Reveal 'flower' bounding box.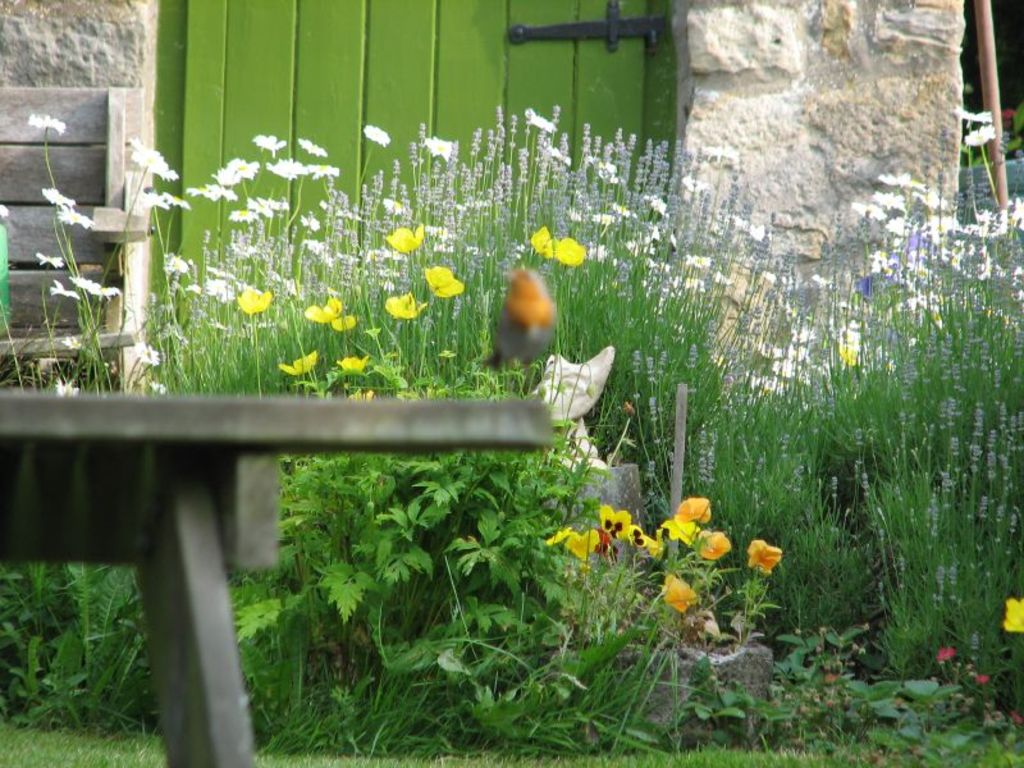
Revealed: box=[61, 332, 82, 348].
